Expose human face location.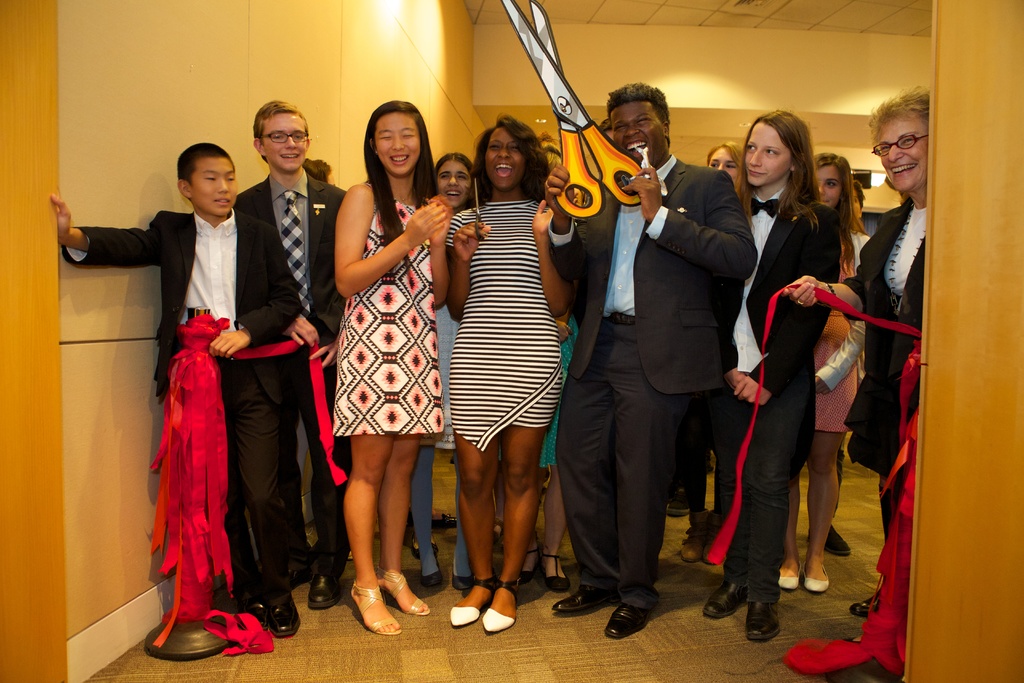
Exposed at 611, 104, 662, 168.
